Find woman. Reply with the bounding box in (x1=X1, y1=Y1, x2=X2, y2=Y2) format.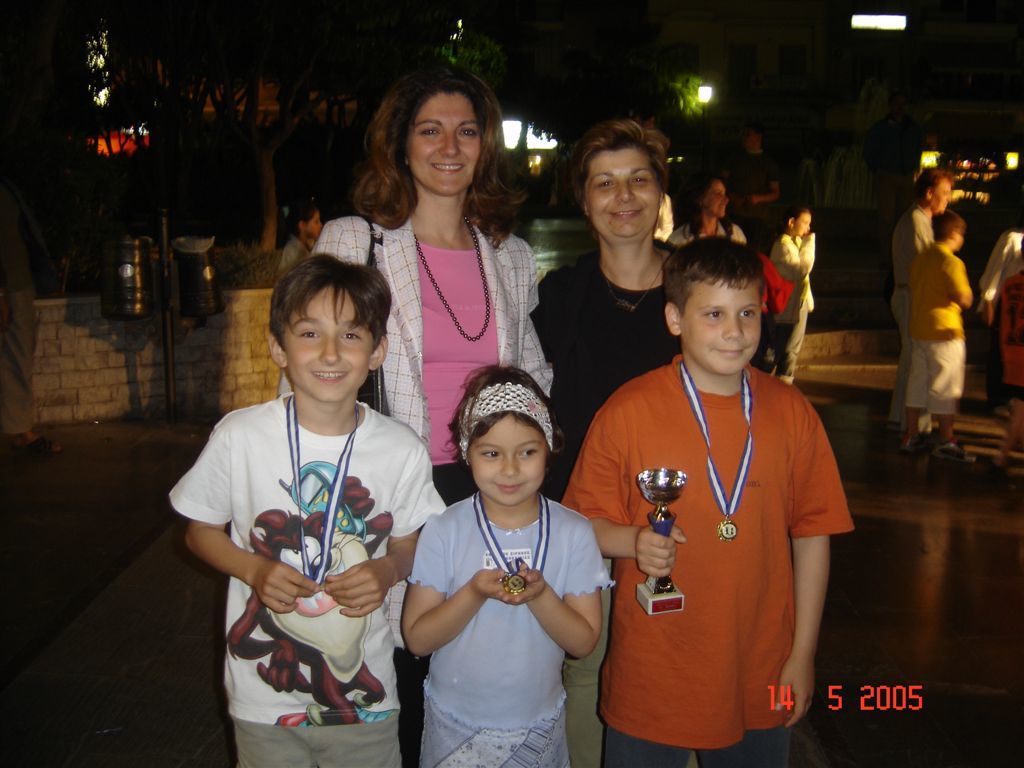
(x1=525, y1=113, x2=691, y2=767).
